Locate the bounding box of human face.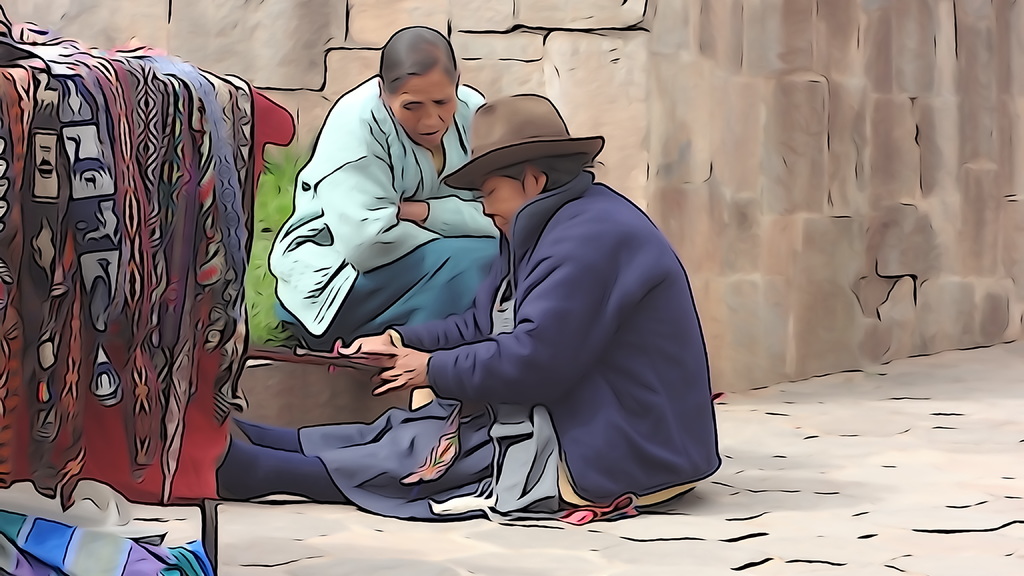
Bounding box: {"x1": 391, "y1": 68, "x2": 454, "y2": 147}.
